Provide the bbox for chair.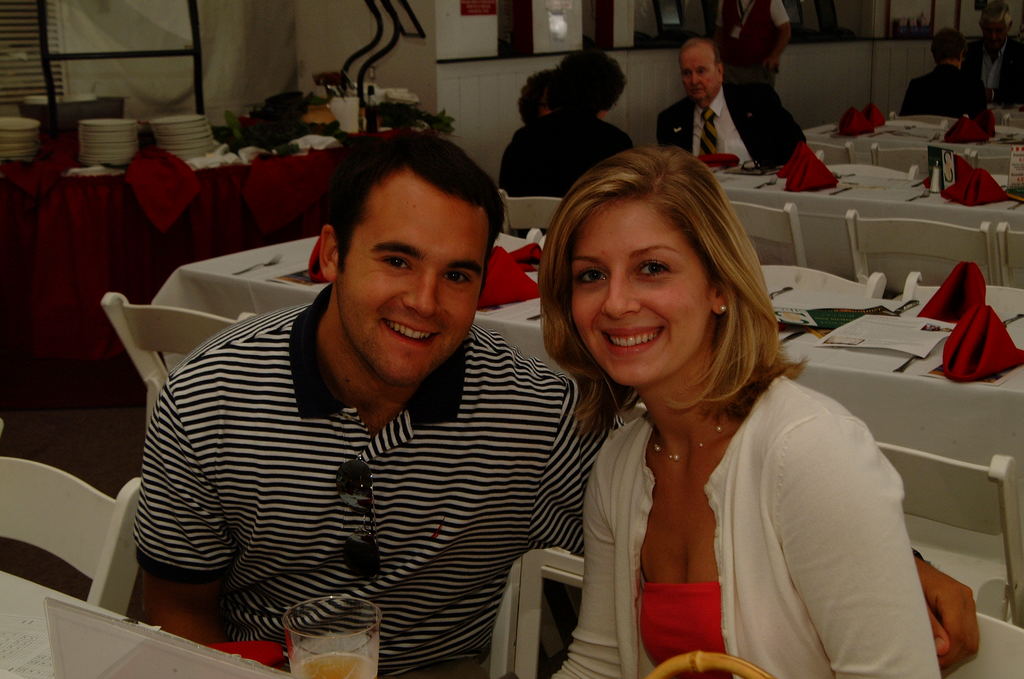
detection(525, 547, 591, 676).
